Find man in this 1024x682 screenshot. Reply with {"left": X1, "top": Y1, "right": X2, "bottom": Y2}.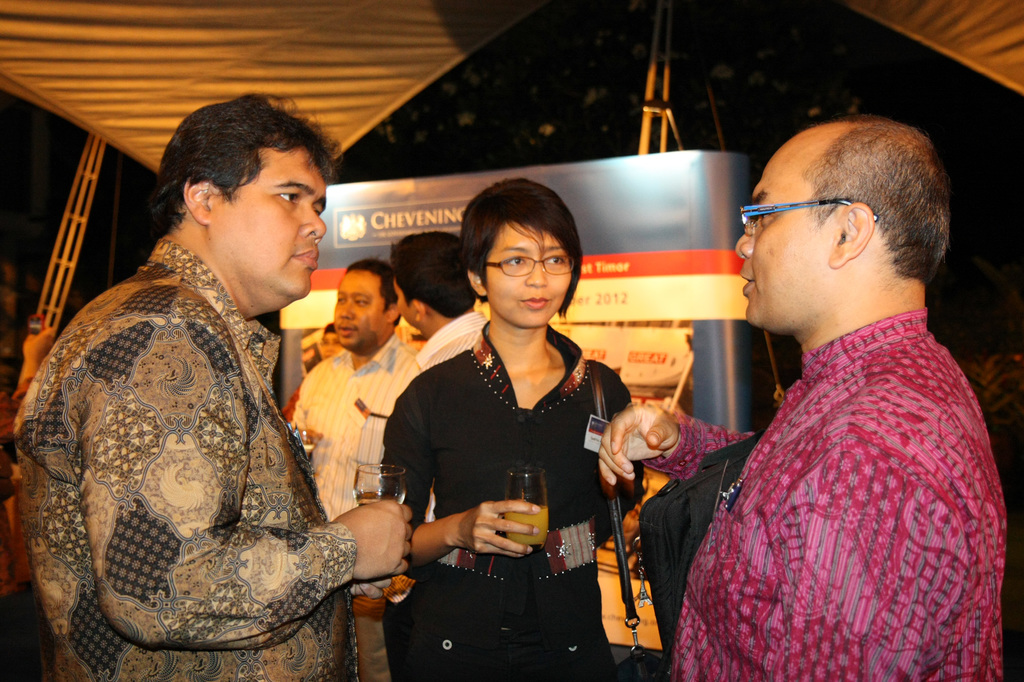
{"left": 7, "top": 100, "right": 419, "bottom": 681}.
